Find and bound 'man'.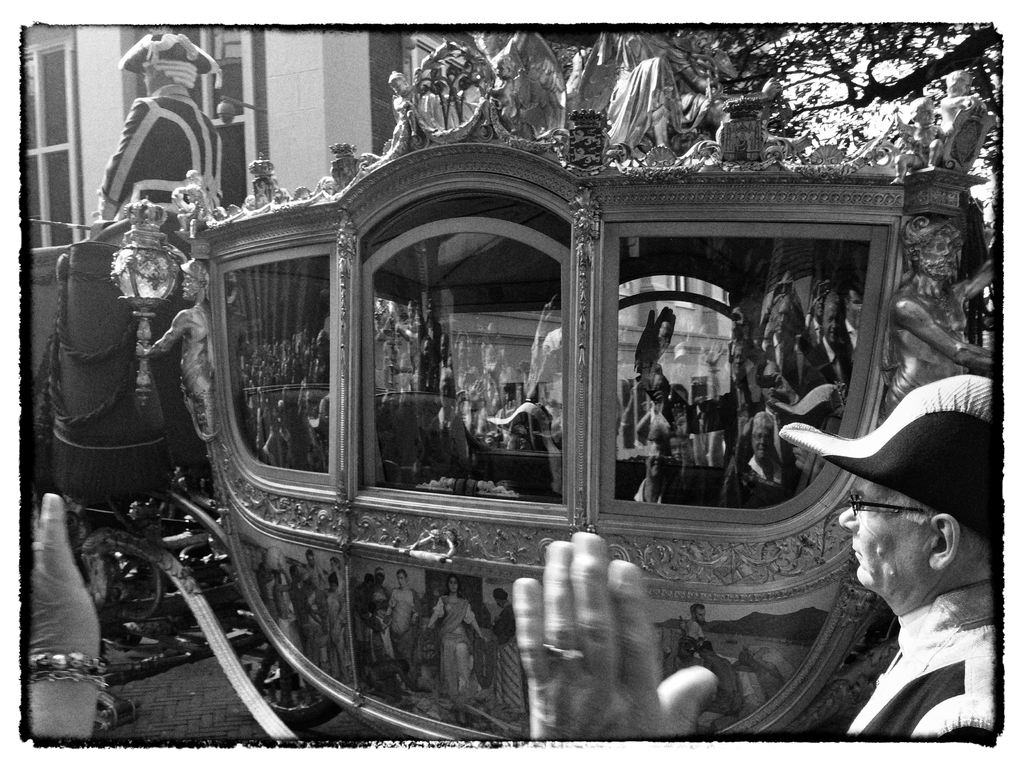
Bound: 681, 600, 710, 661.
